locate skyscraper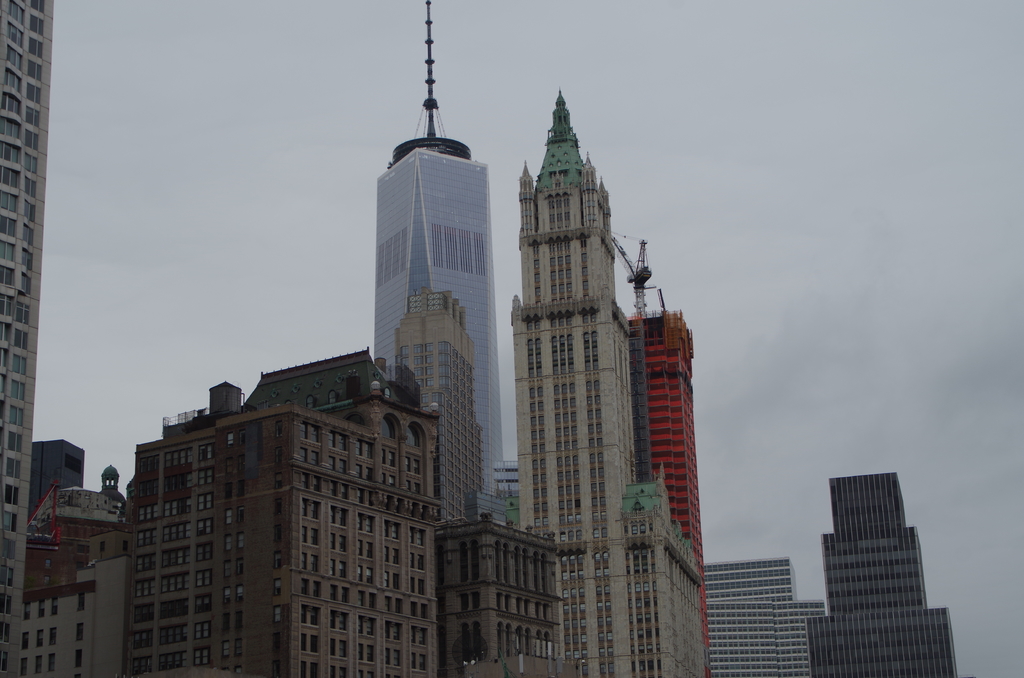
l=126, t=346, r=435, b=672
